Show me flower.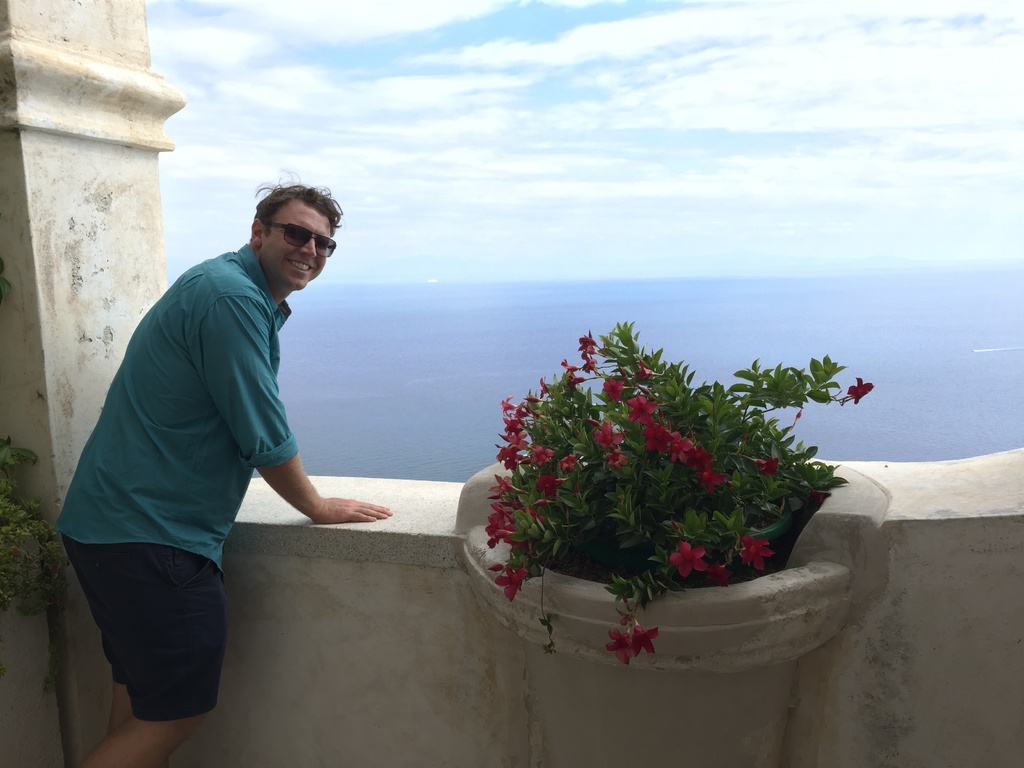
flower is here: (left=607, top=452, right=634, bottom=478).
